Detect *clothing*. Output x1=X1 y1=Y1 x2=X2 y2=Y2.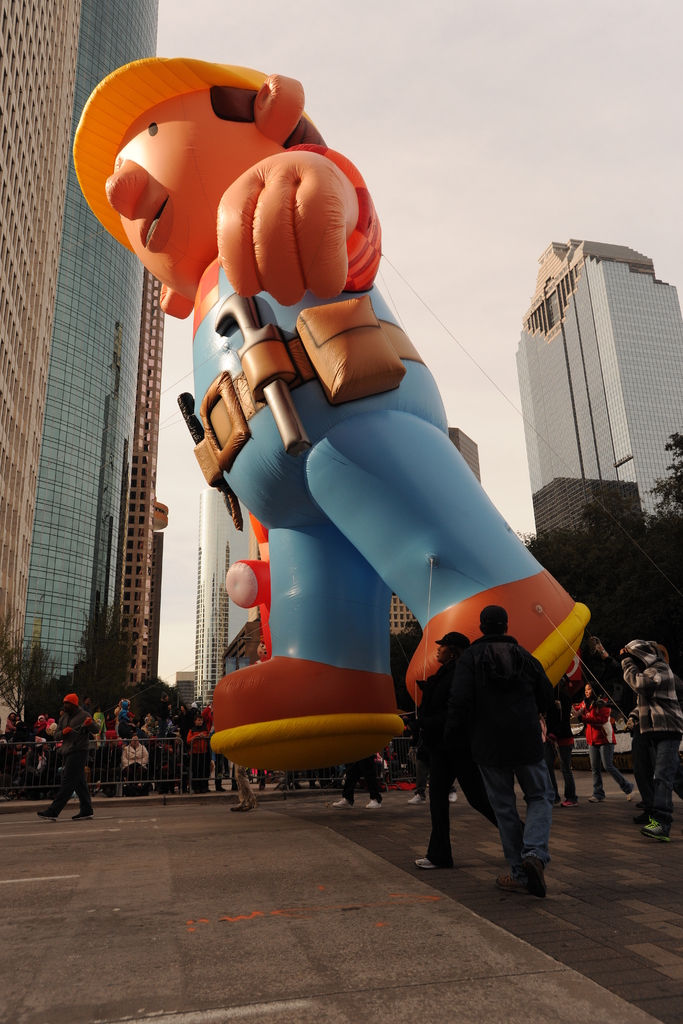
x1=577 y1=698 x2=634 y2=790.
